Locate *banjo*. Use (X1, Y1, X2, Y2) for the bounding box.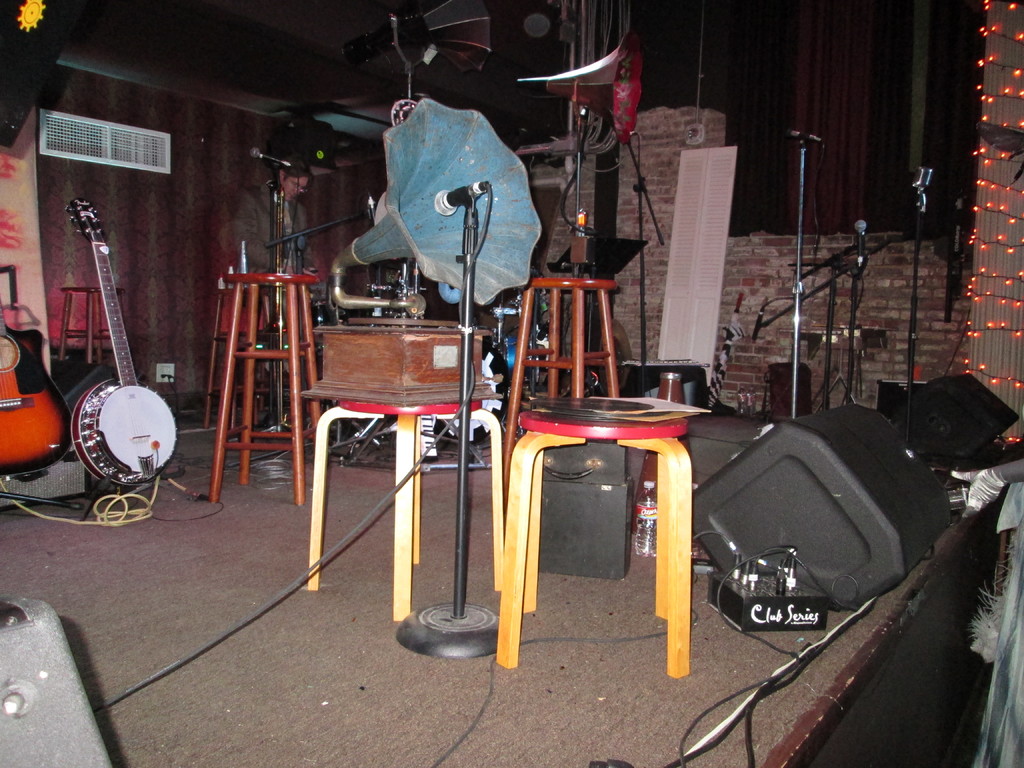
(40, 182, 154, 499).
